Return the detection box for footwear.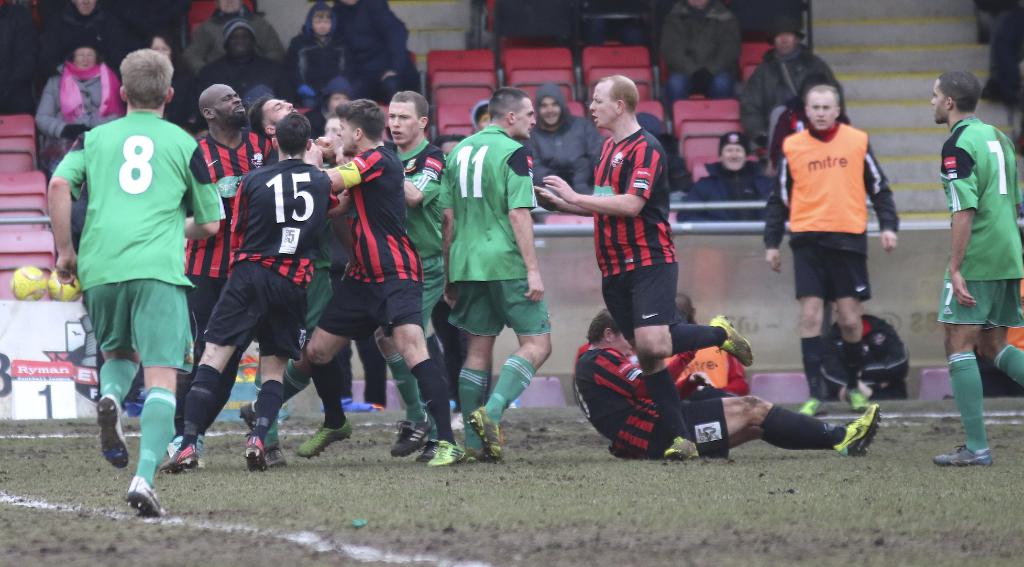
detection(712, 310, 758, 372).
